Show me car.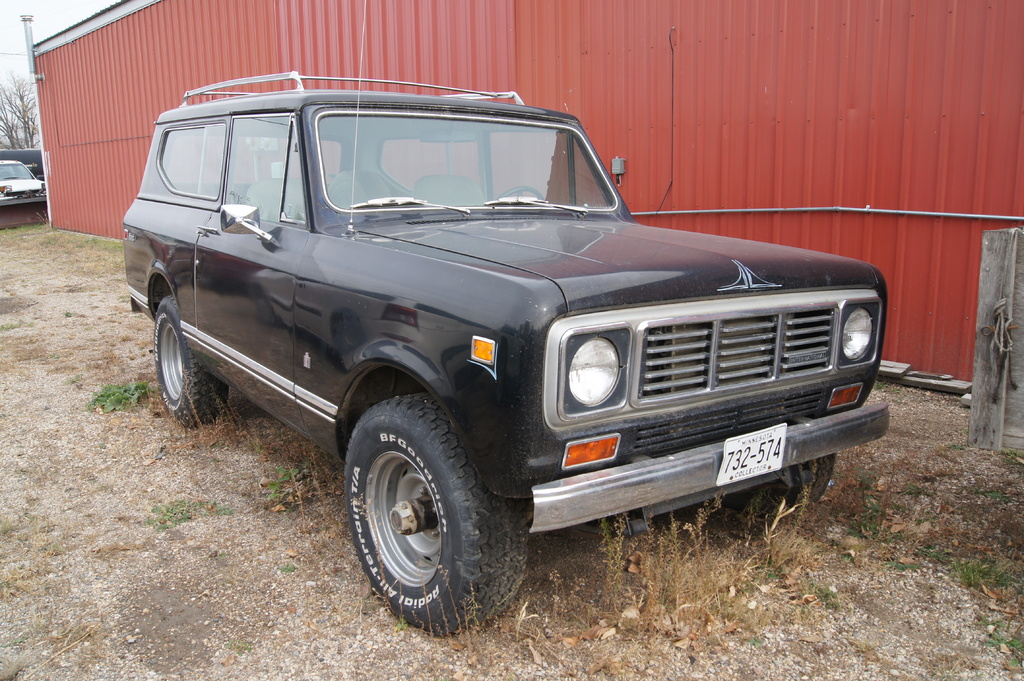
car is here: x1=107, y1=65, x2=902, y2=638.
